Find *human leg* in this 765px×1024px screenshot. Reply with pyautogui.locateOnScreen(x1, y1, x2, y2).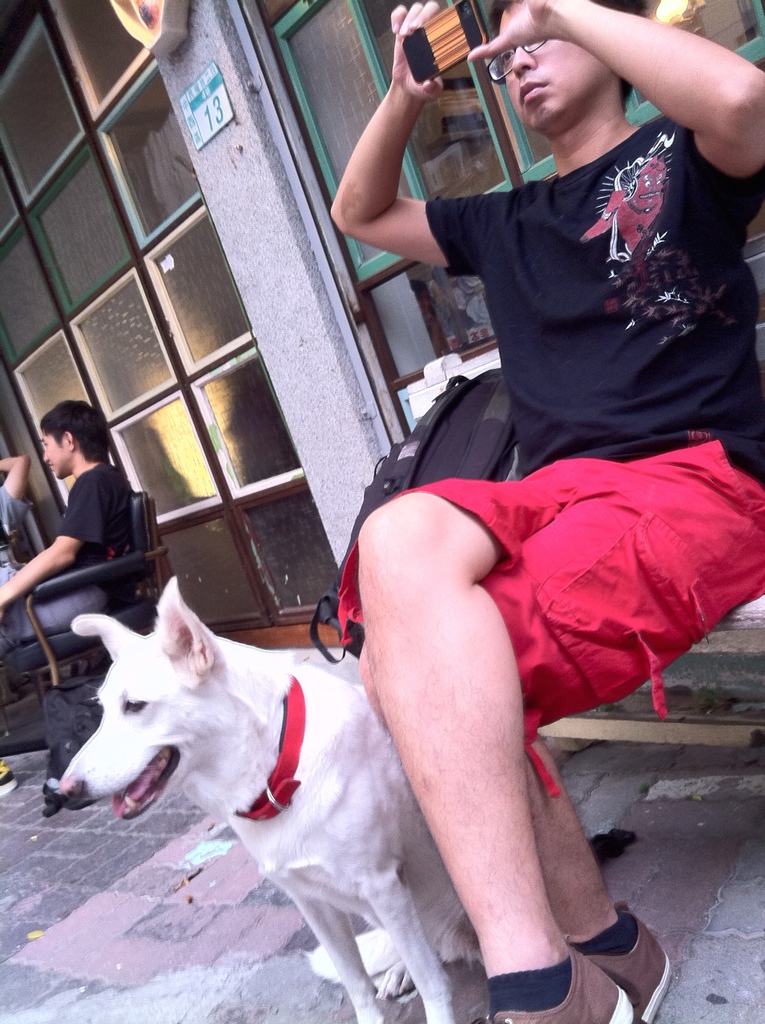
pyautogui.locateOnScreen(353, 479, 762, 1018).
